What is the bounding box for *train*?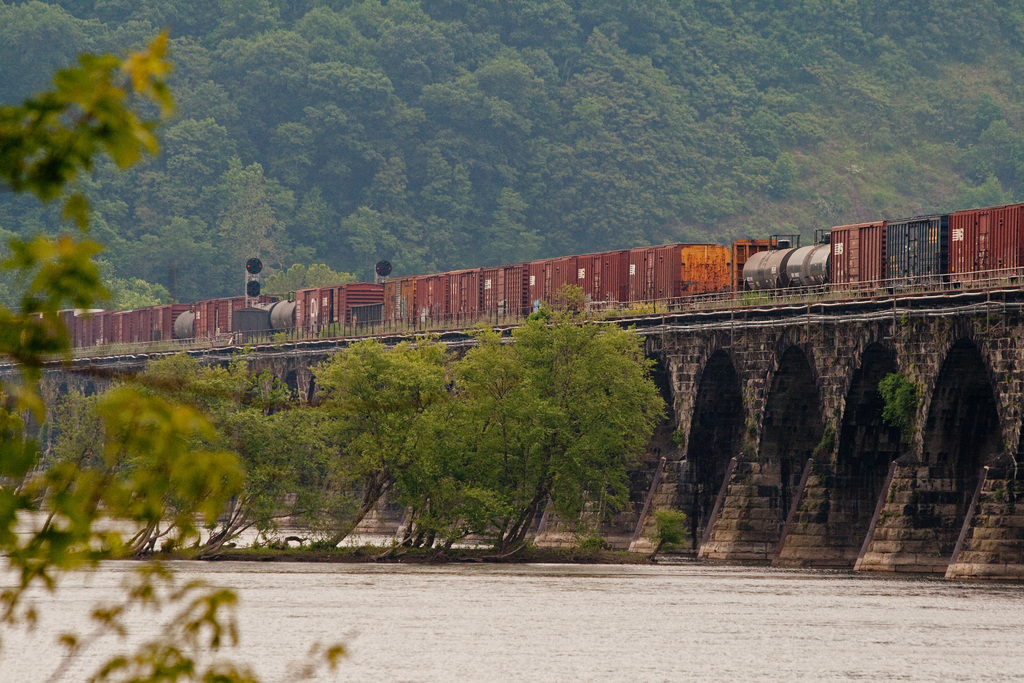
box=[0, 205, 1023, 353].
